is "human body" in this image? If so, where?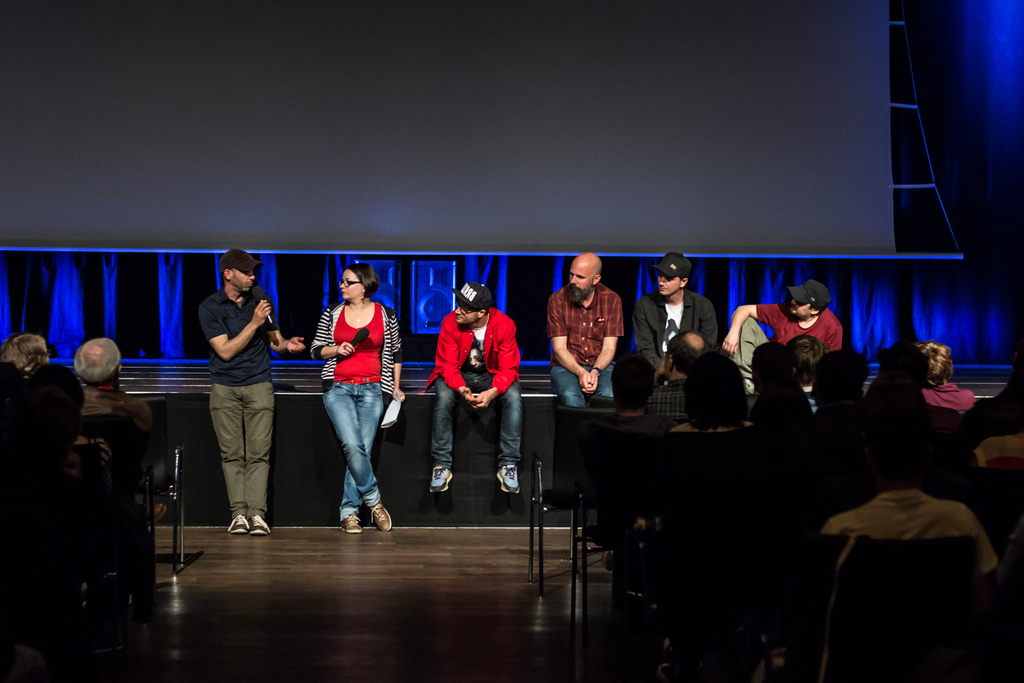
Yes, at x1=314 y1=301 x2=408 y2=535.
